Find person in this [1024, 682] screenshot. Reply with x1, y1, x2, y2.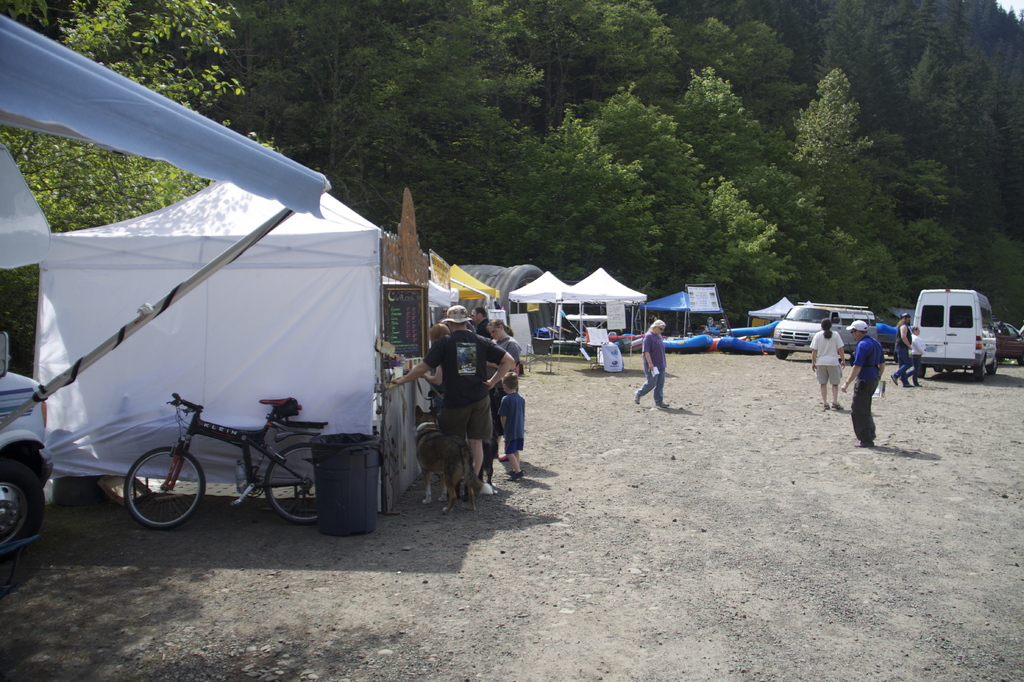
471, 306, 515, 387.
